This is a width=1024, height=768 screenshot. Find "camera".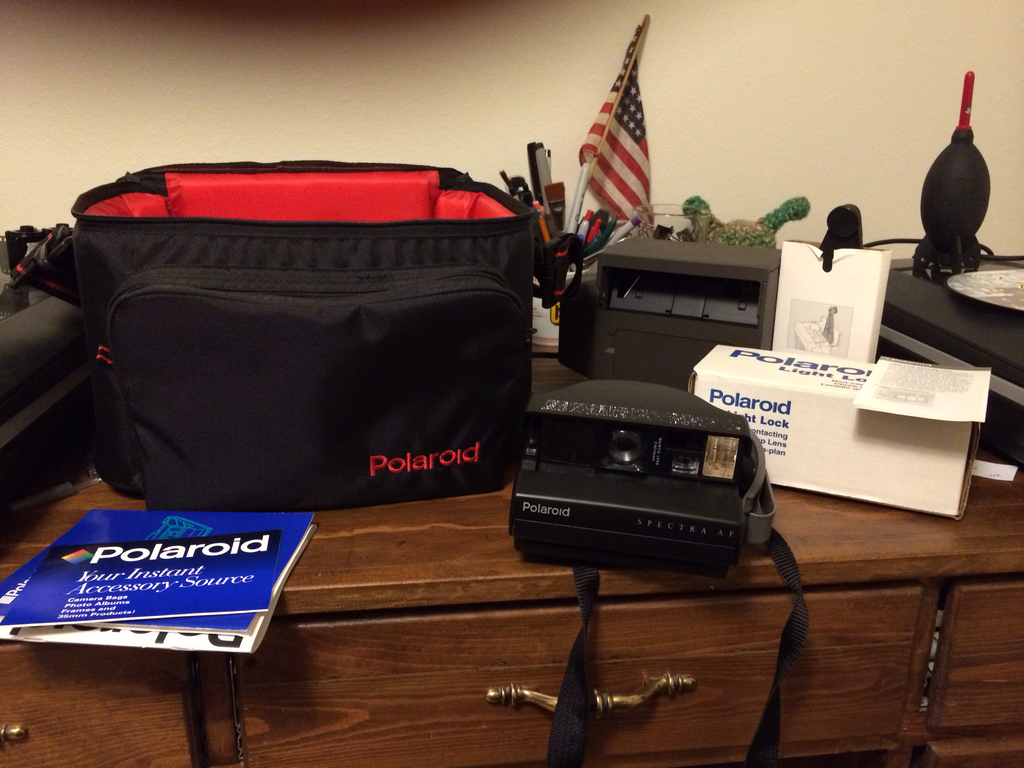
Bounding box: [498,349,790,584].
